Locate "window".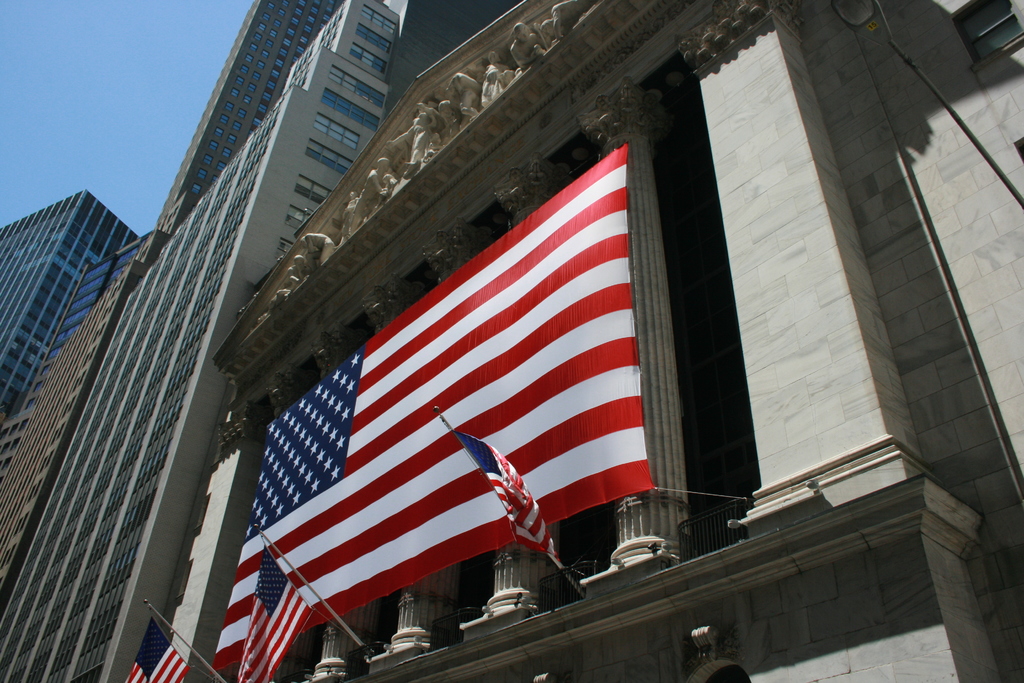
Bounding box: <box>221,101,232,110</box>.
